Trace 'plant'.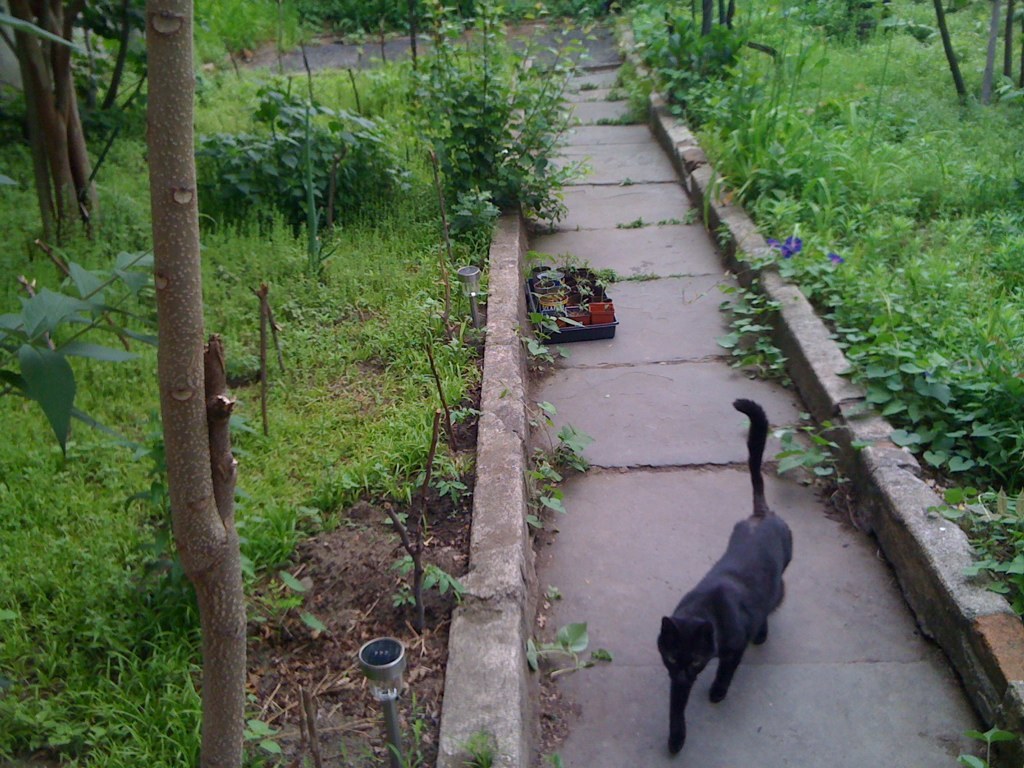
Traced to region(711, 278, 804, 389).
